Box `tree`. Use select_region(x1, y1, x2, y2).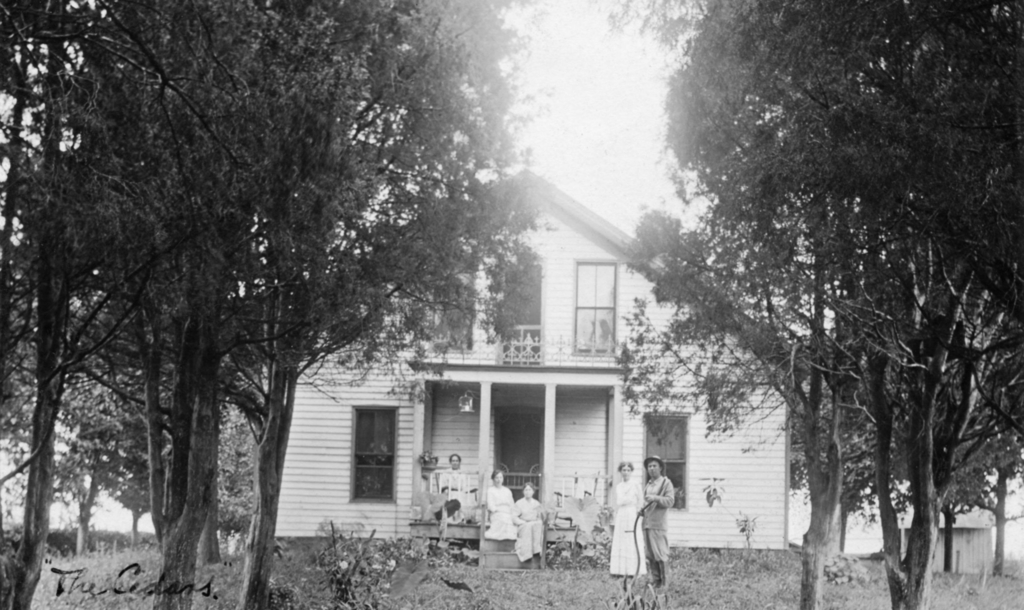
select_region(538, 15, 1013, 580).
